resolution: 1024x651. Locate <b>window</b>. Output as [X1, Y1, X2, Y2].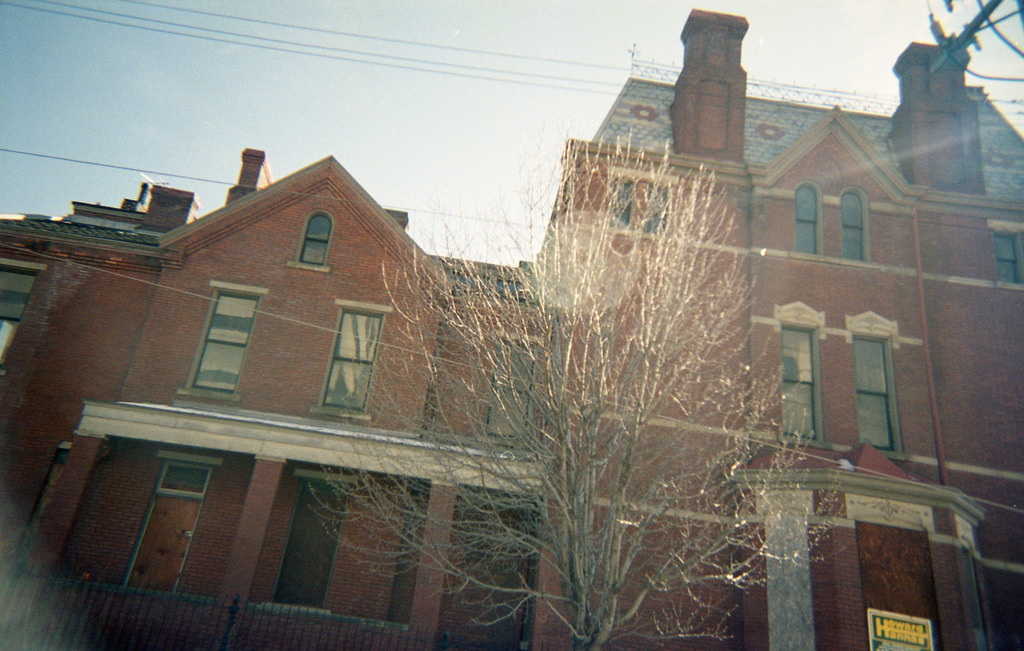
[323, 298, 367, 422].
